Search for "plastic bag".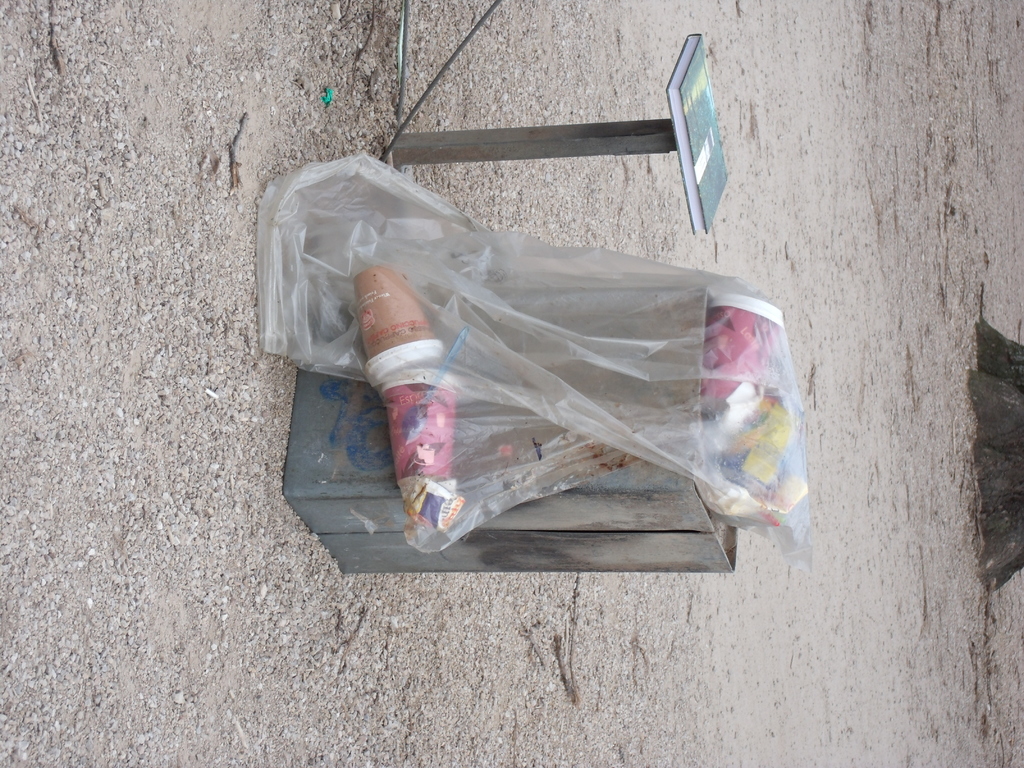
Found at detection(253, 147, 813, 572).
